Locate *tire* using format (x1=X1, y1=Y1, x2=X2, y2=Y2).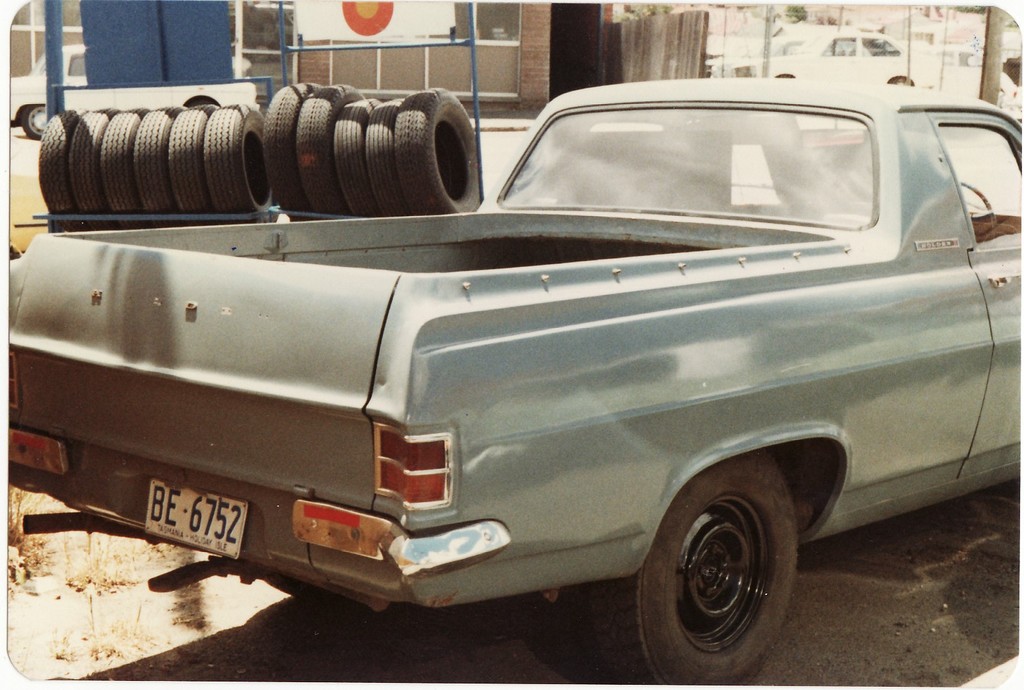
(x1=201, y1=104, x2=273, y2=228).
